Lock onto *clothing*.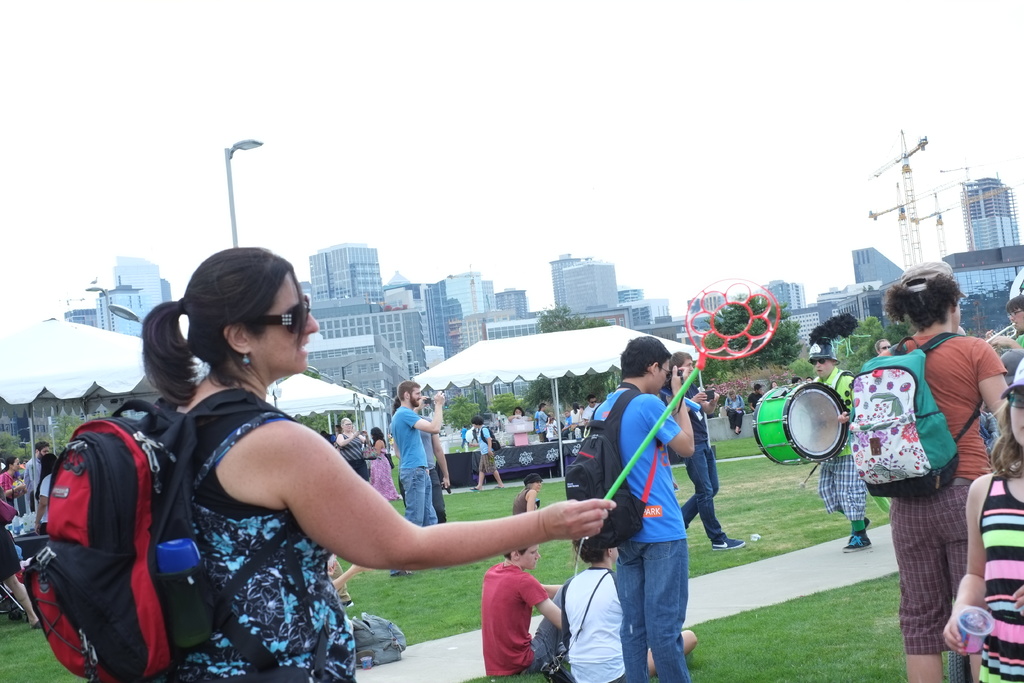
Locked: select_region(558, 564, 623, 682).
